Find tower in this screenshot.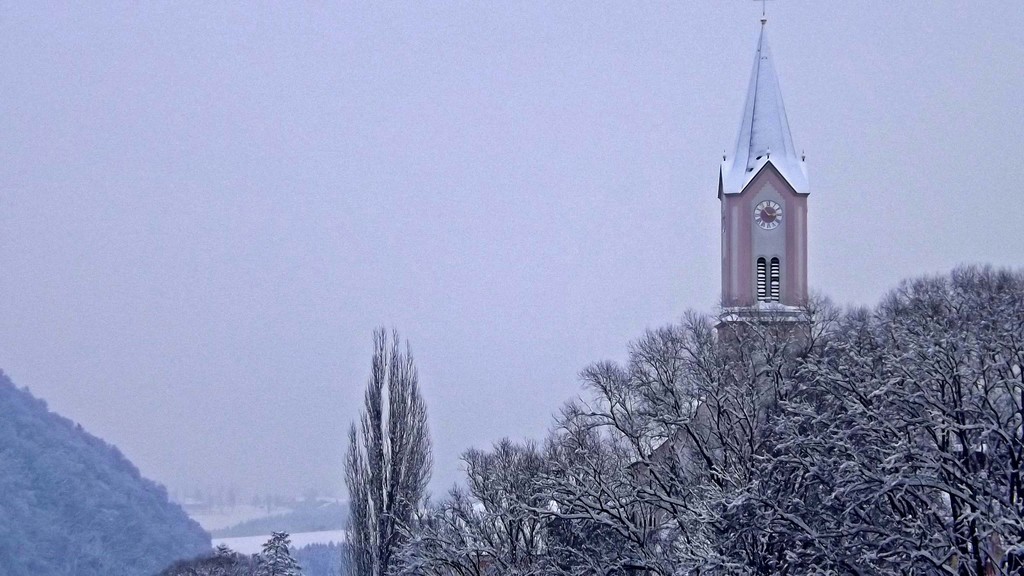
The bounding box for tower is region(587, 0, 1000, 575).
